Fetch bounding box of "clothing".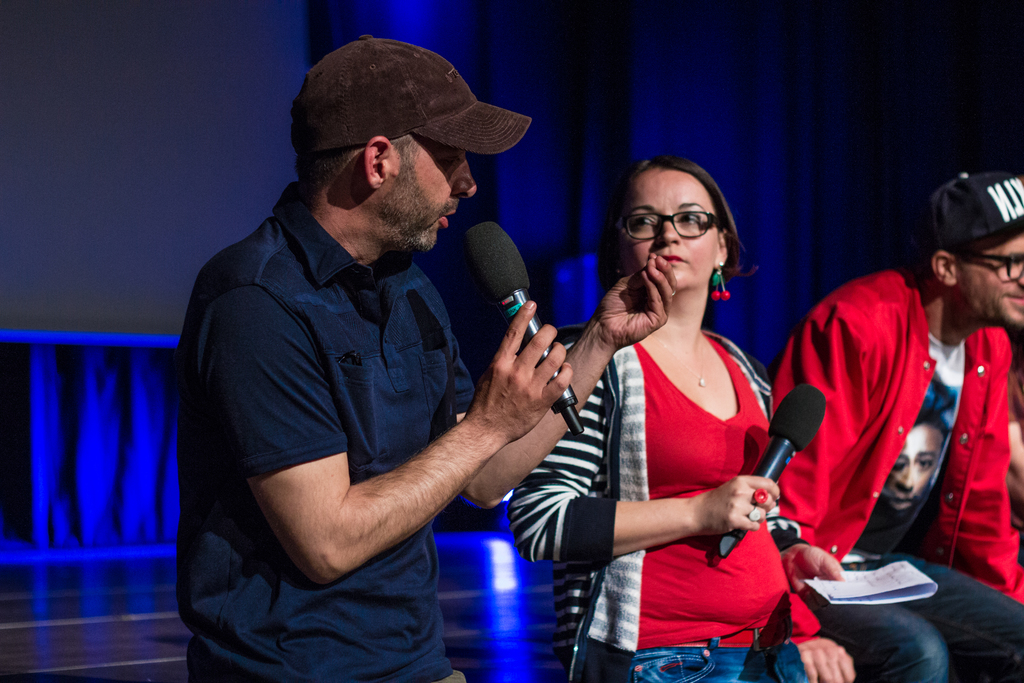
Bbox: bbox=(767, 260, 1023, 682).
